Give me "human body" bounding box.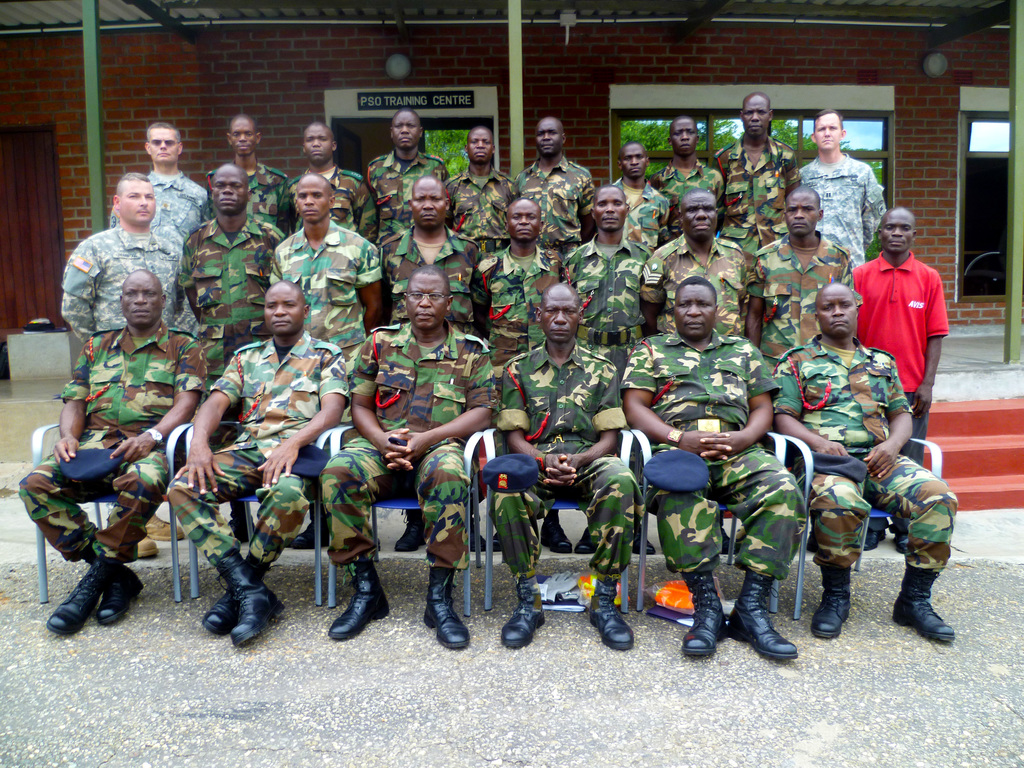
764:284:959:646.
